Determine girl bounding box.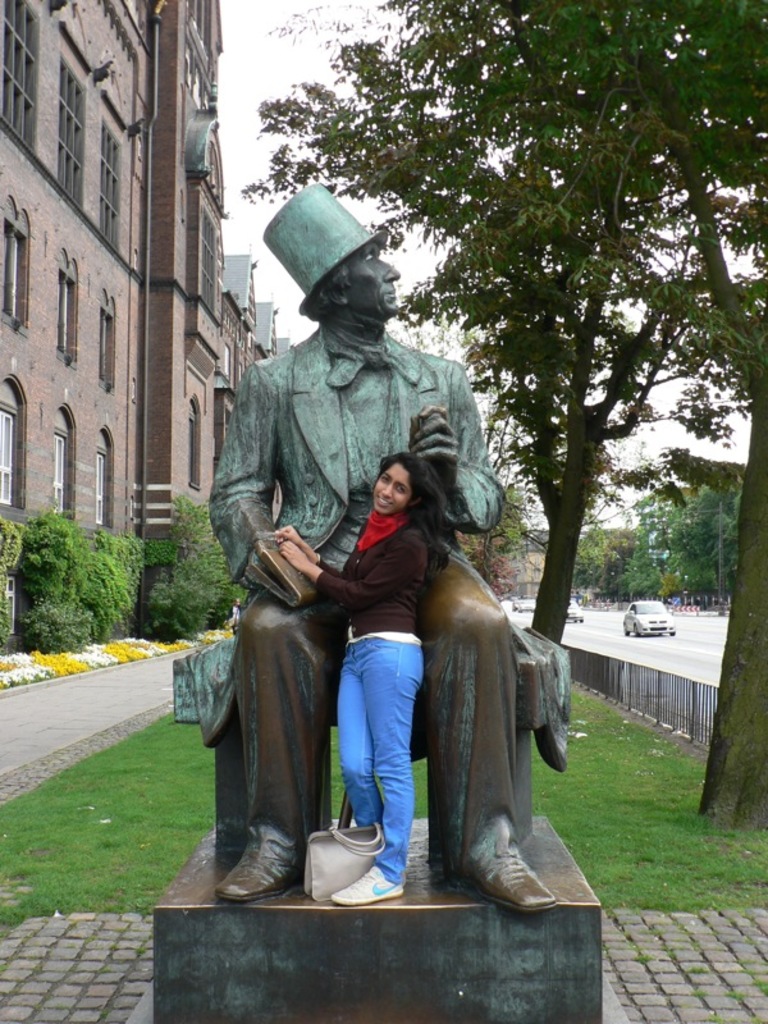
Determined: select_region(265, 438, 453, 908).
